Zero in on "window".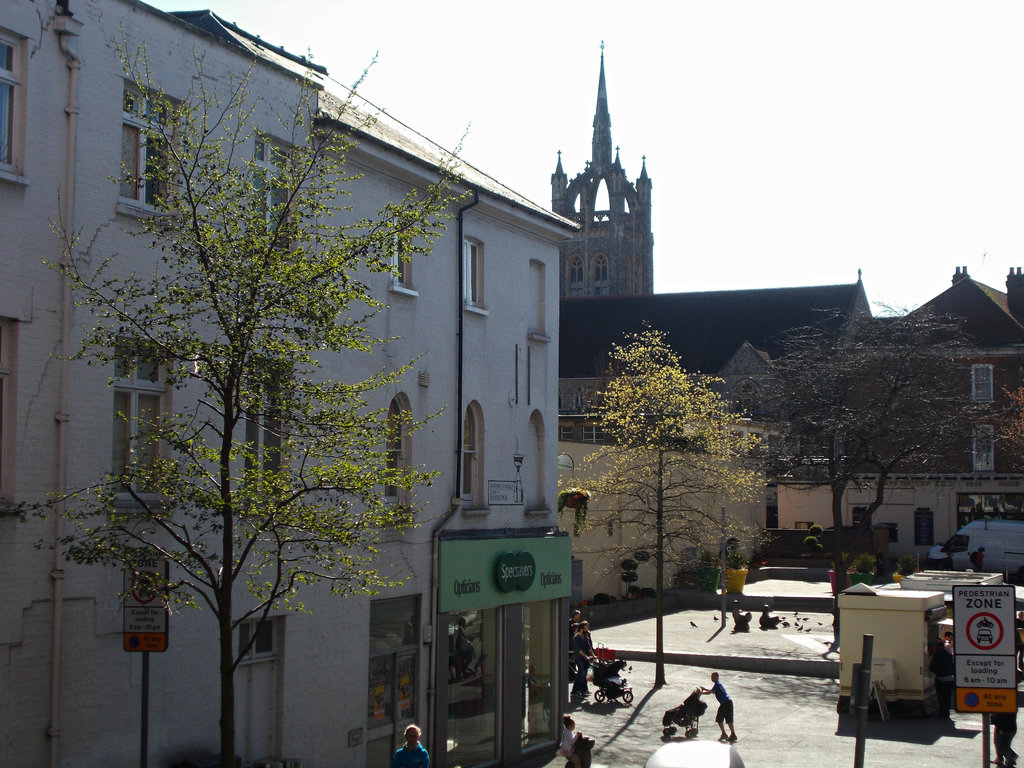
Zeroed in: <region>460, 404, 477, 500</region>.
